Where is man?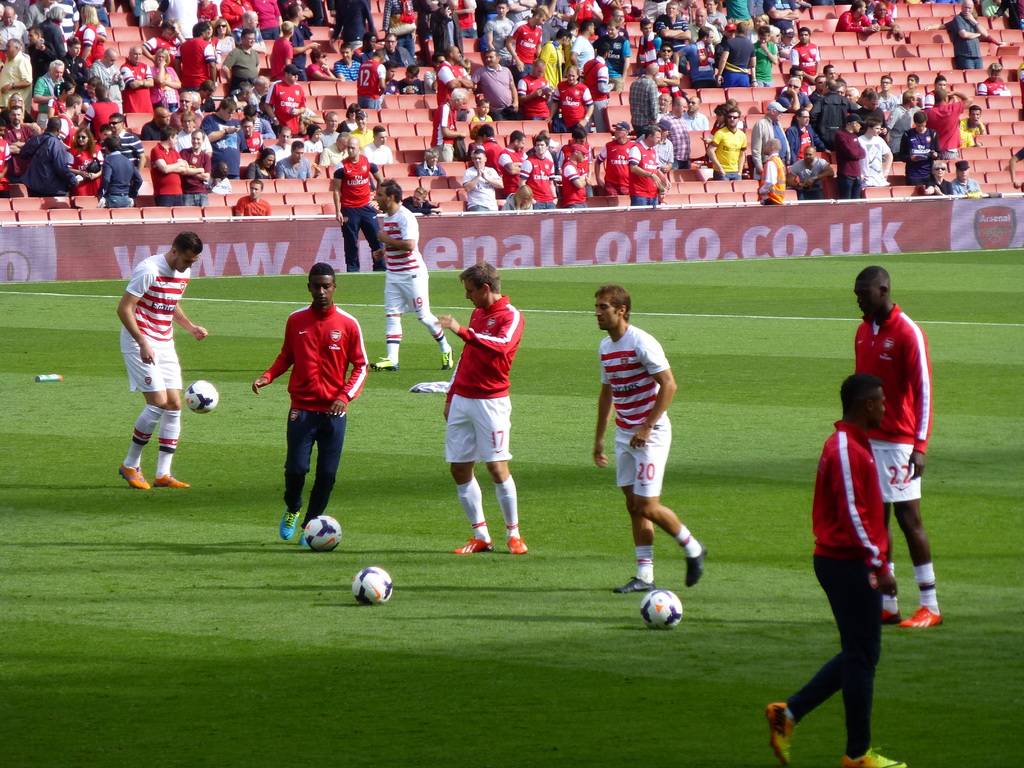
select_region(948, 162, 979, 194).
